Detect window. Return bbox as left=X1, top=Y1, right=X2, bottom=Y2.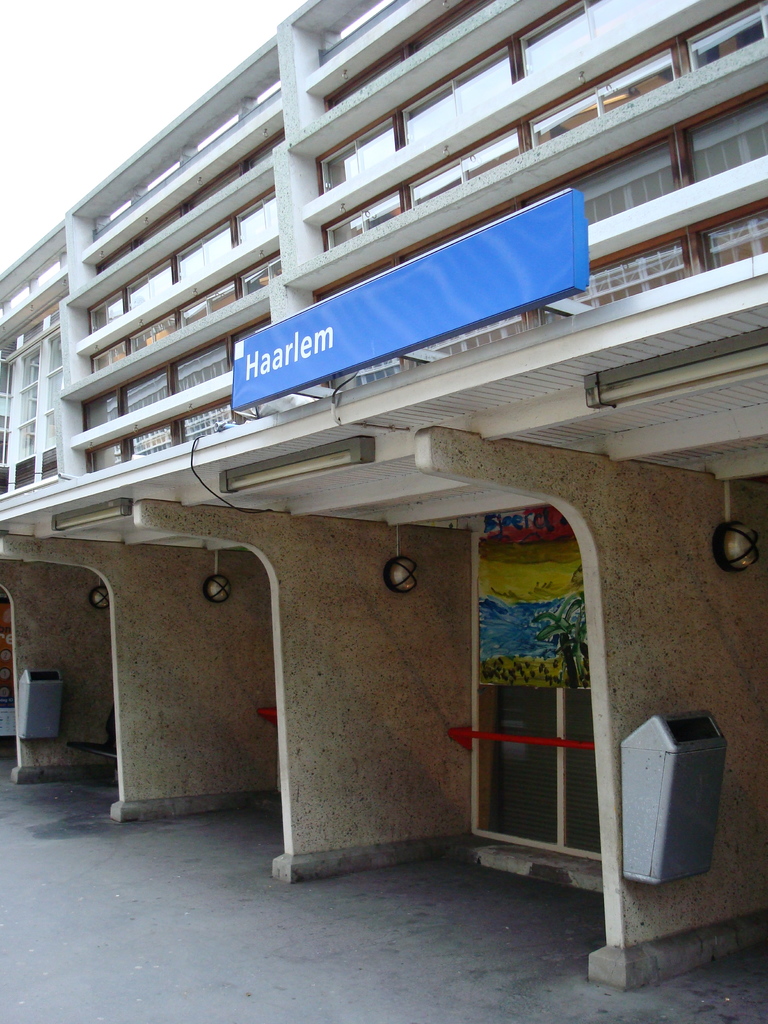
left=681, top=1, right=767, bottom=70.
